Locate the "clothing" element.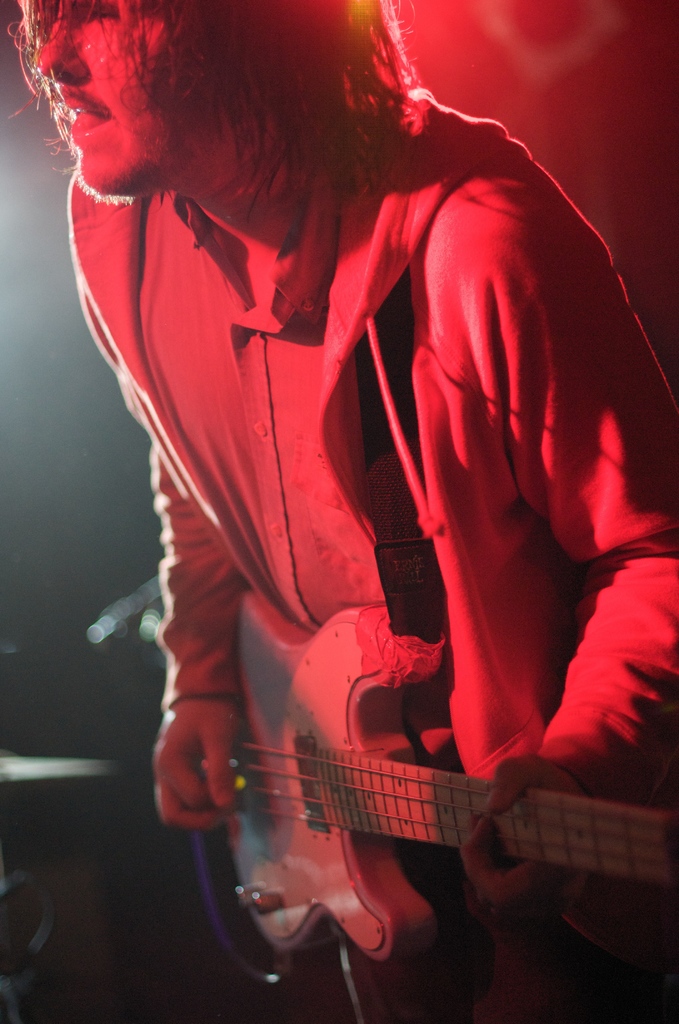
Element bbox: [x1=77, y1=72, x2=616, y2=931].
